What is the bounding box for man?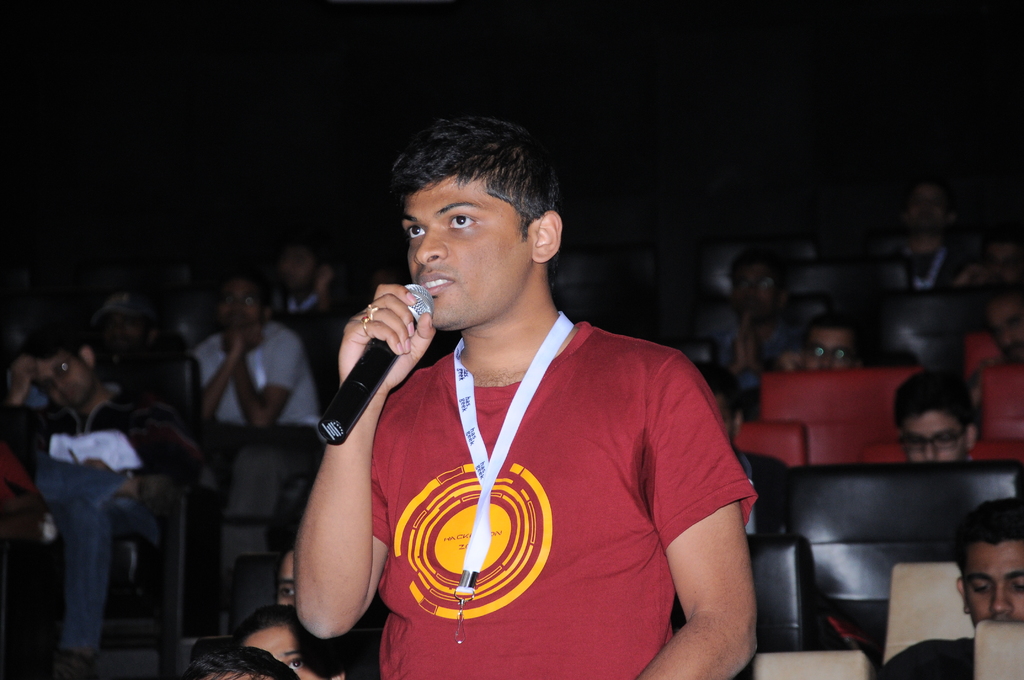
crop(780, 311, 867, 376).
